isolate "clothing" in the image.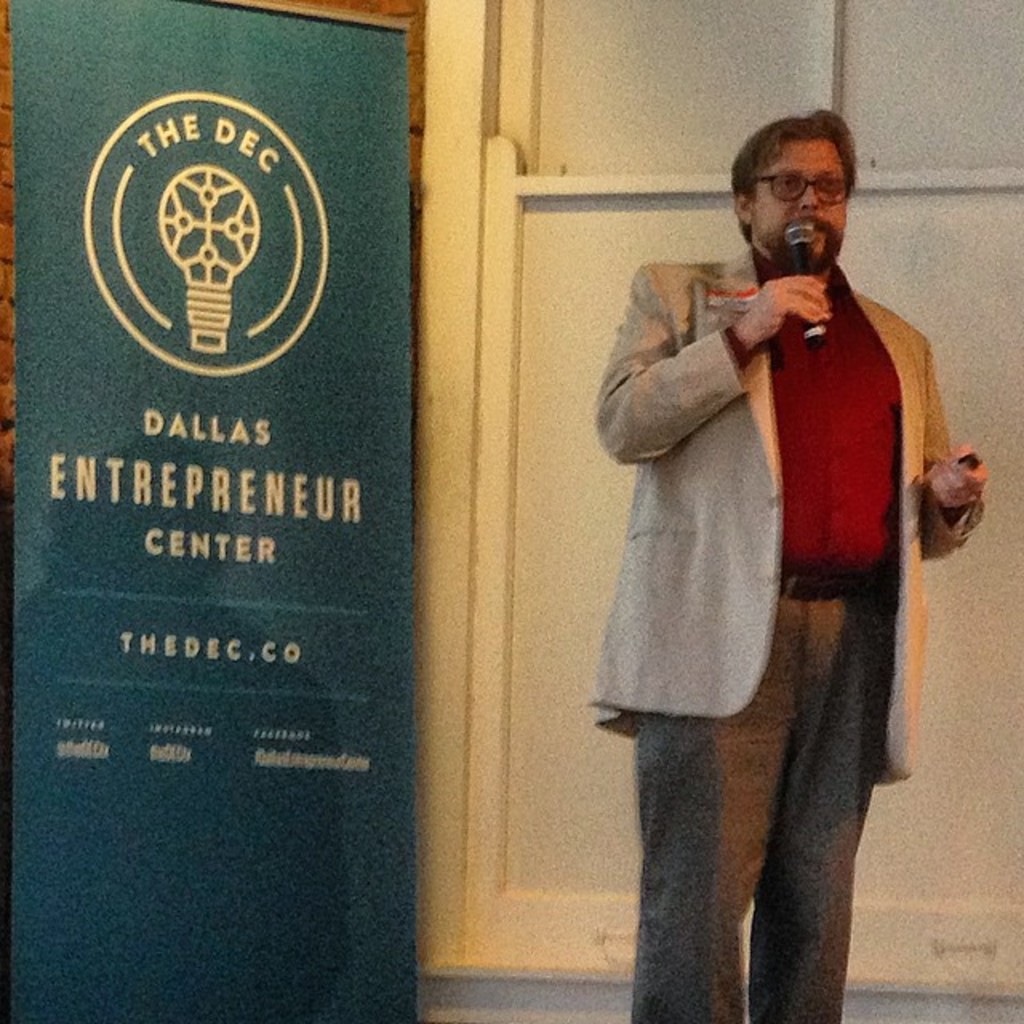
Isolated region: [x1=550, y1=227, x2=998, y2=1022].
